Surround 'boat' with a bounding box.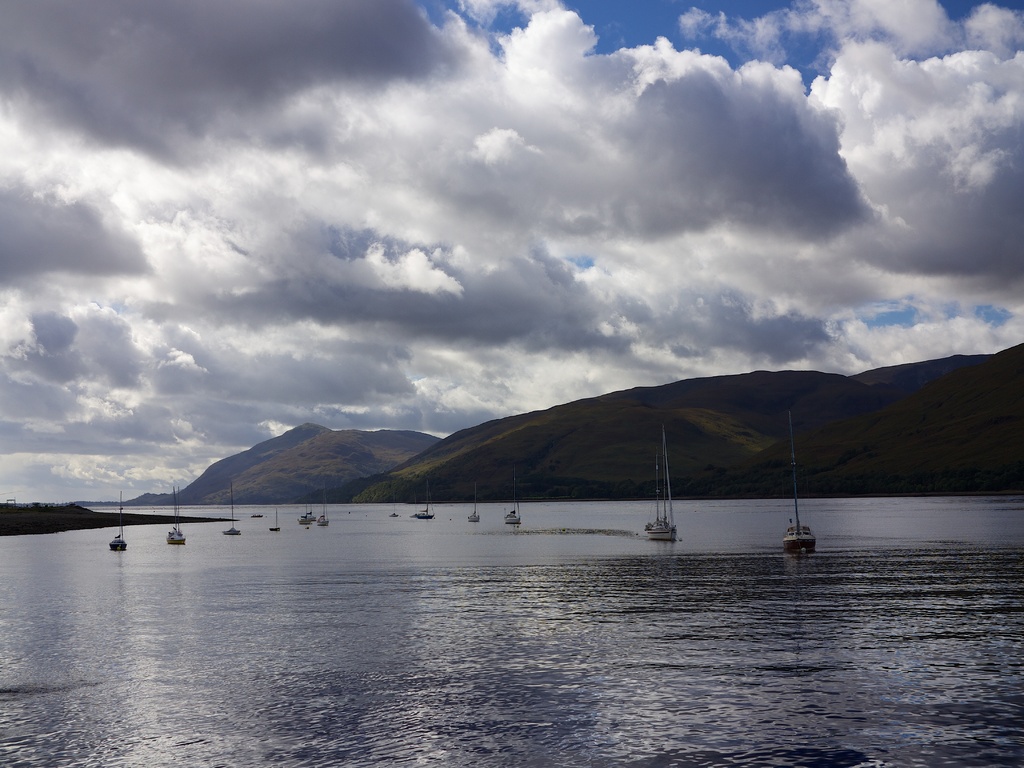
(x1=780, y1=413, x2=821, y2=553).
